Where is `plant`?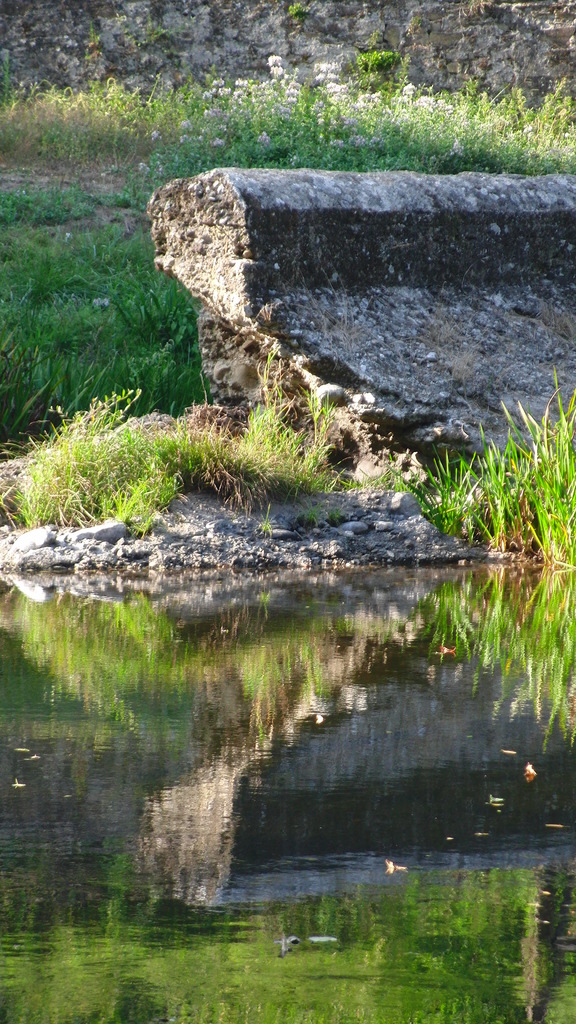
BBox(360, 36, 402, 85).
